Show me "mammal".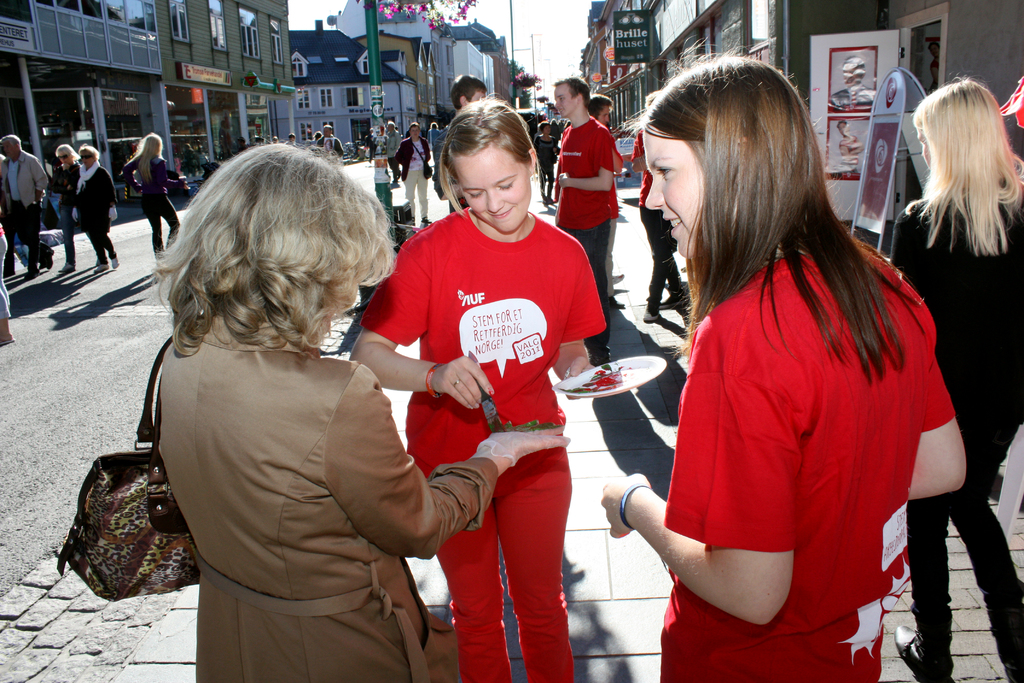
"mammal" is here: (388, 126, 432, 220).
